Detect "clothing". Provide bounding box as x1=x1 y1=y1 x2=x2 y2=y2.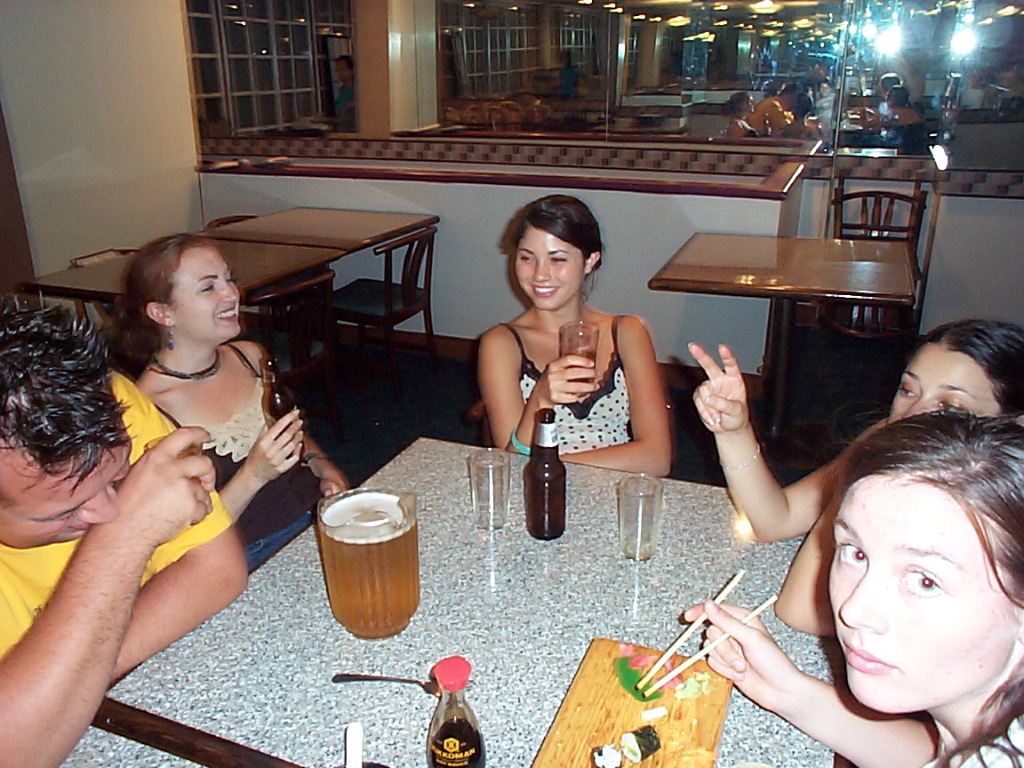
x1=0 y1=362 x2=235 y2=664.
